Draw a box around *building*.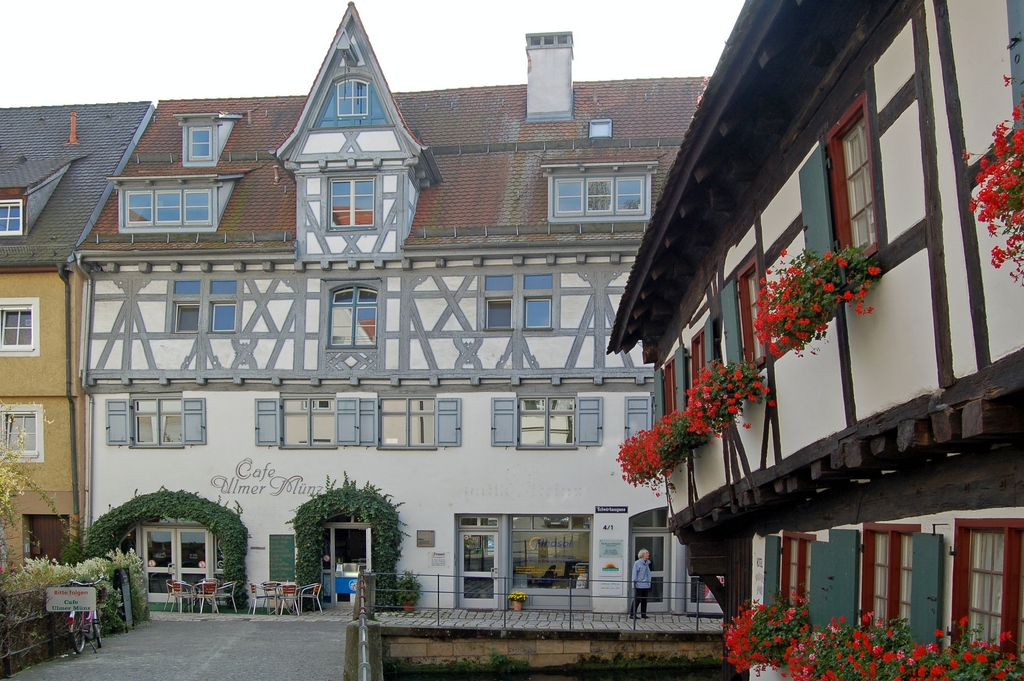
[left=84, top=0, right=714, bottom=610].
